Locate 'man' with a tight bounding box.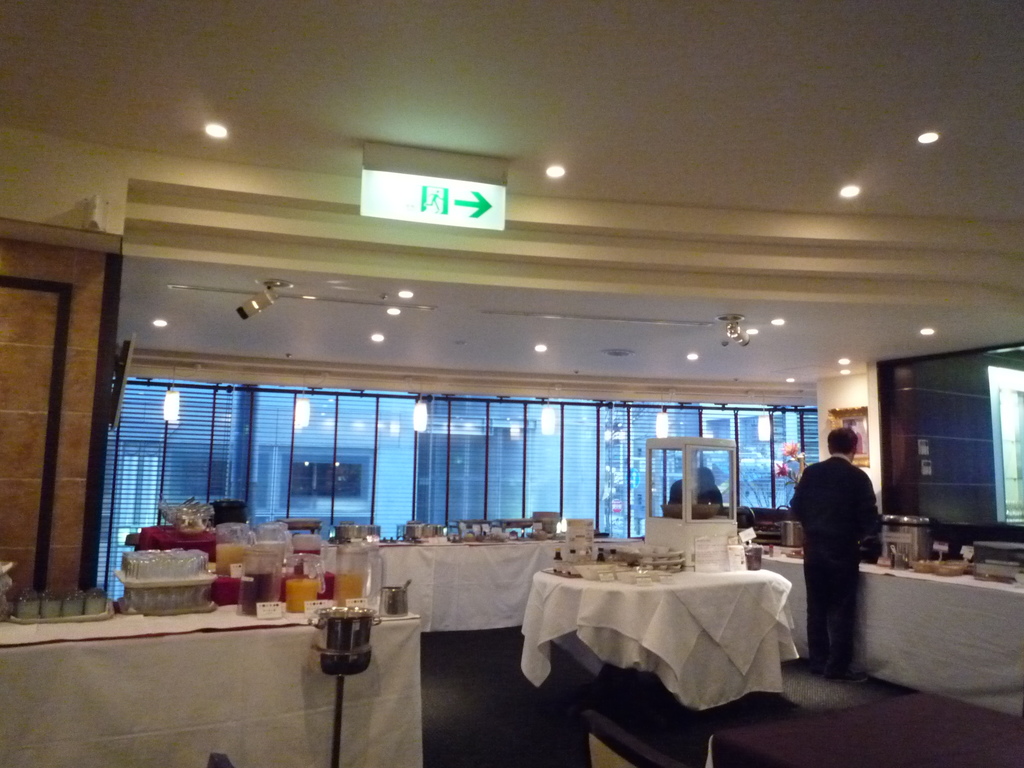
x1=785, y1=422, x2=881, y2=682.
